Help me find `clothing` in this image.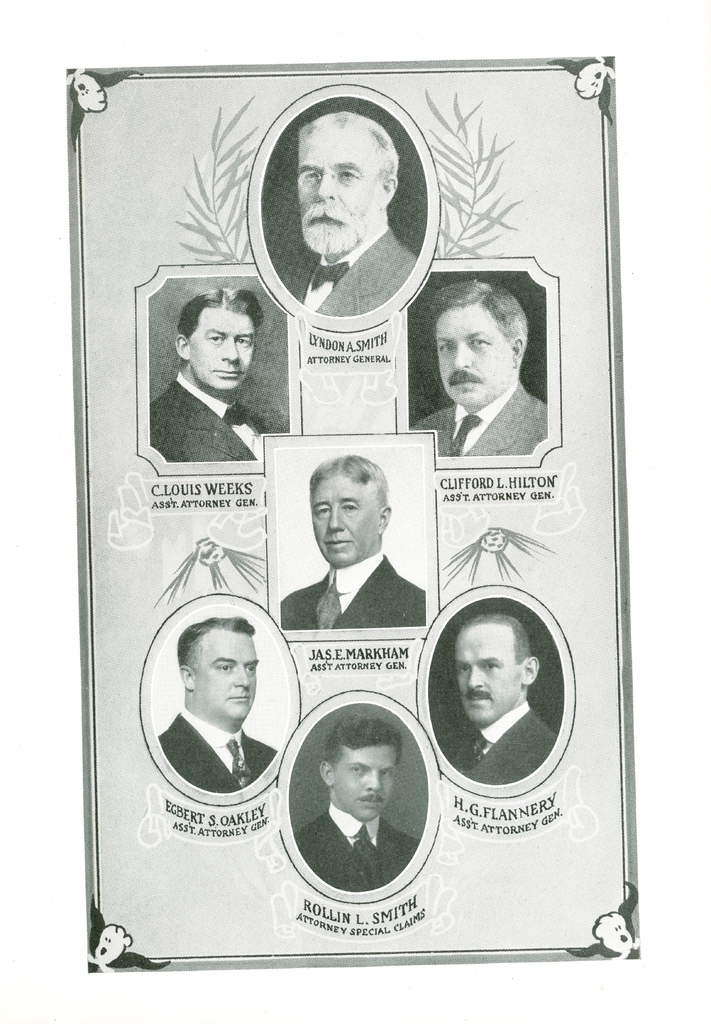
Found it: [left=283, top=554, right=427, bottom=628].
